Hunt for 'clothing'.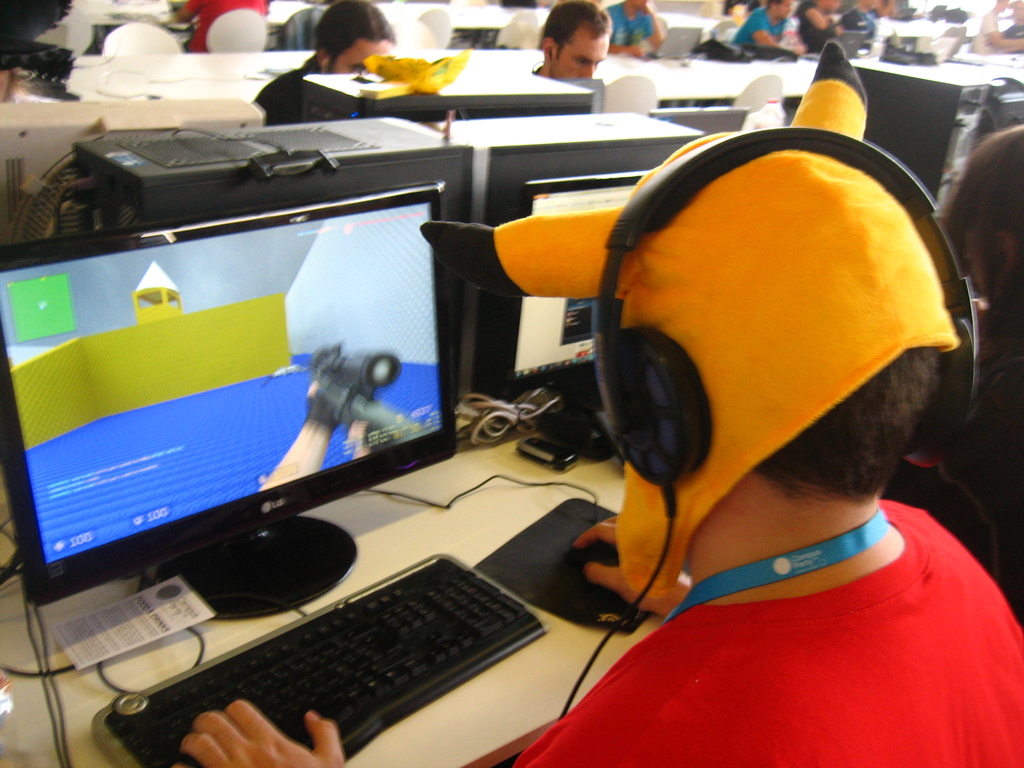
Hunted down at x1=796, y1=4, x2=838, y2=53.
